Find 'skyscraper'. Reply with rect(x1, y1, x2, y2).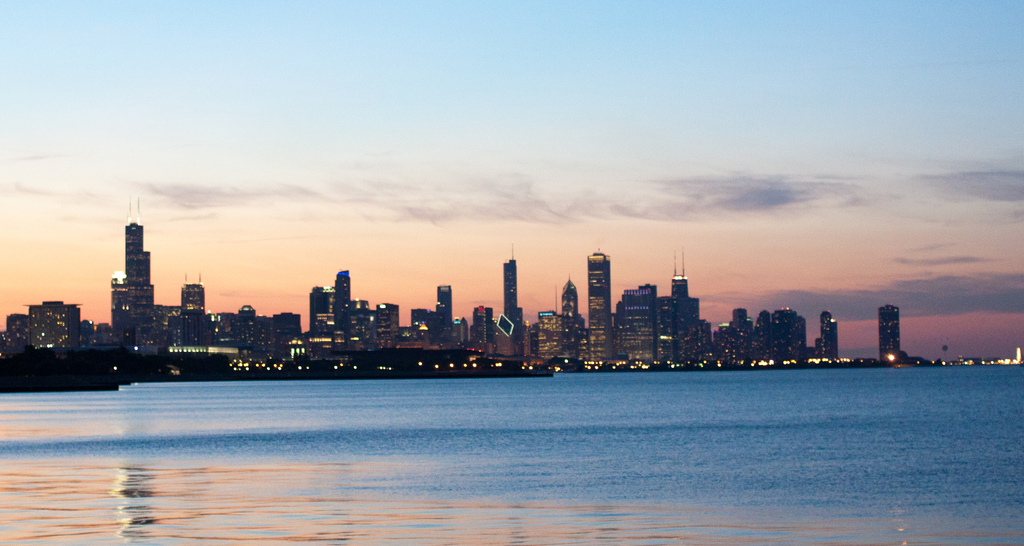
rect(376, 305, 412, 356).
